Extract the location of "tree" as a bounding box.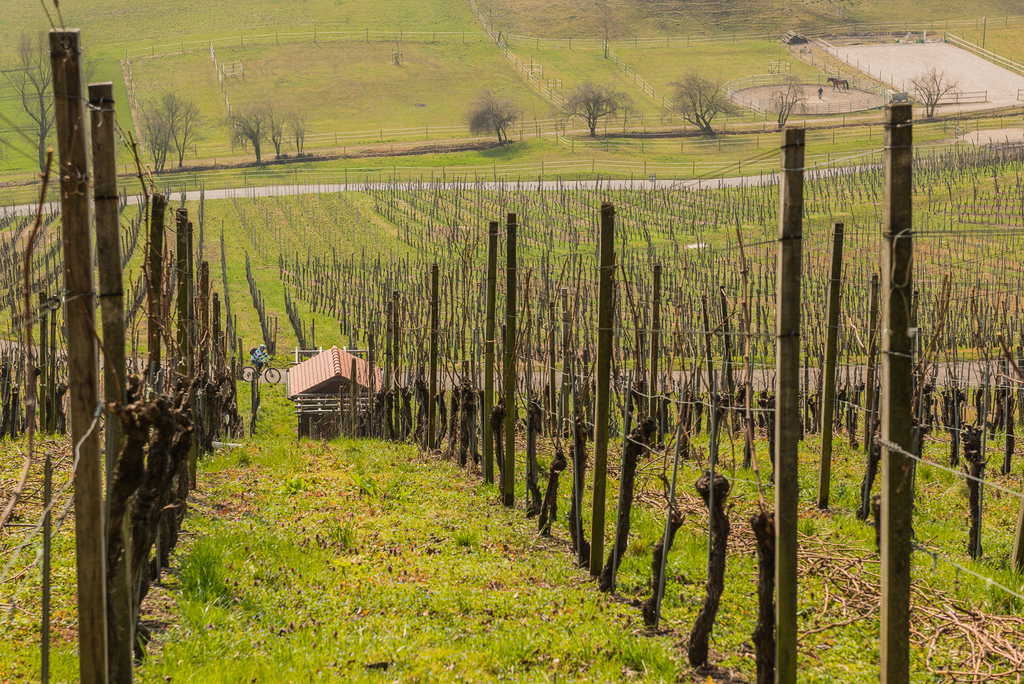
bbox=(666, 67, 745, 136).
